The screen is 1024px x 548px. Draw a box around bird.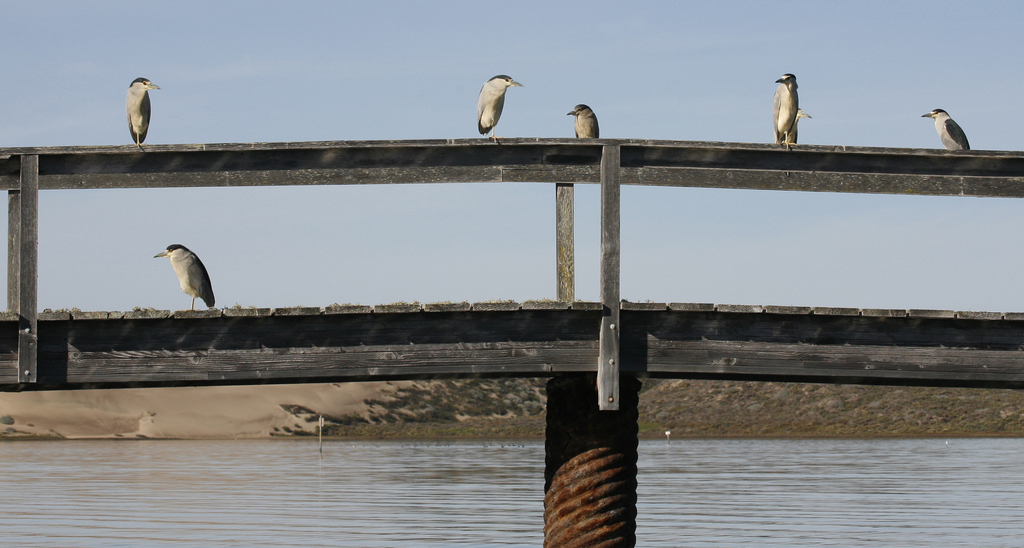
pyautogui.locateOnScreen(476, 74, 524, 136).
